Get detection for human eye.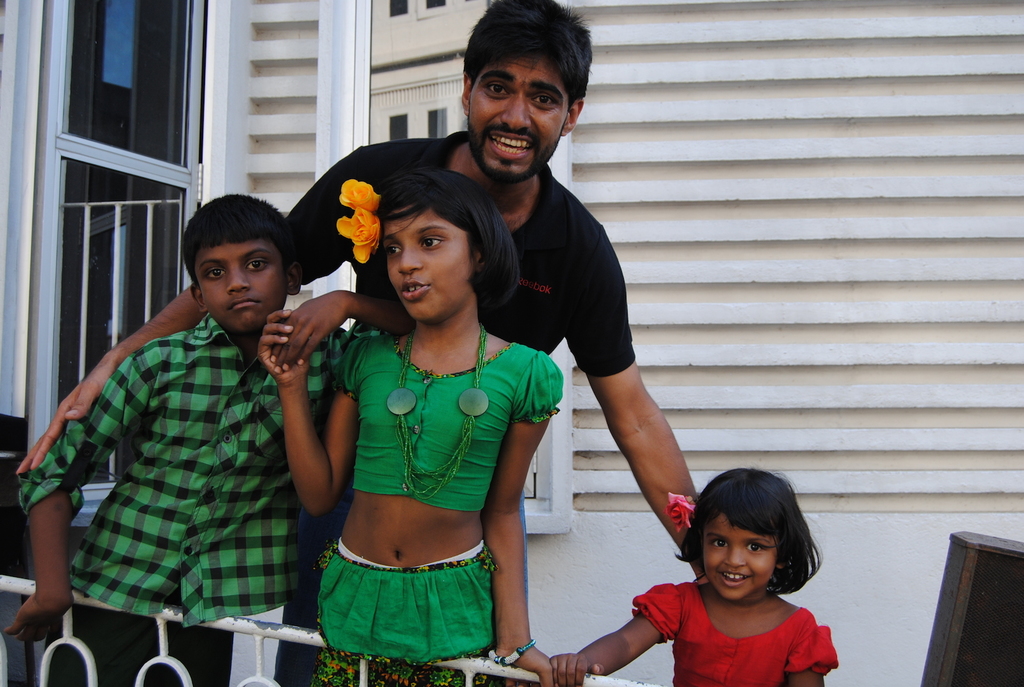
Detection: x1=383, y1=242, x2=401, y2=259.
